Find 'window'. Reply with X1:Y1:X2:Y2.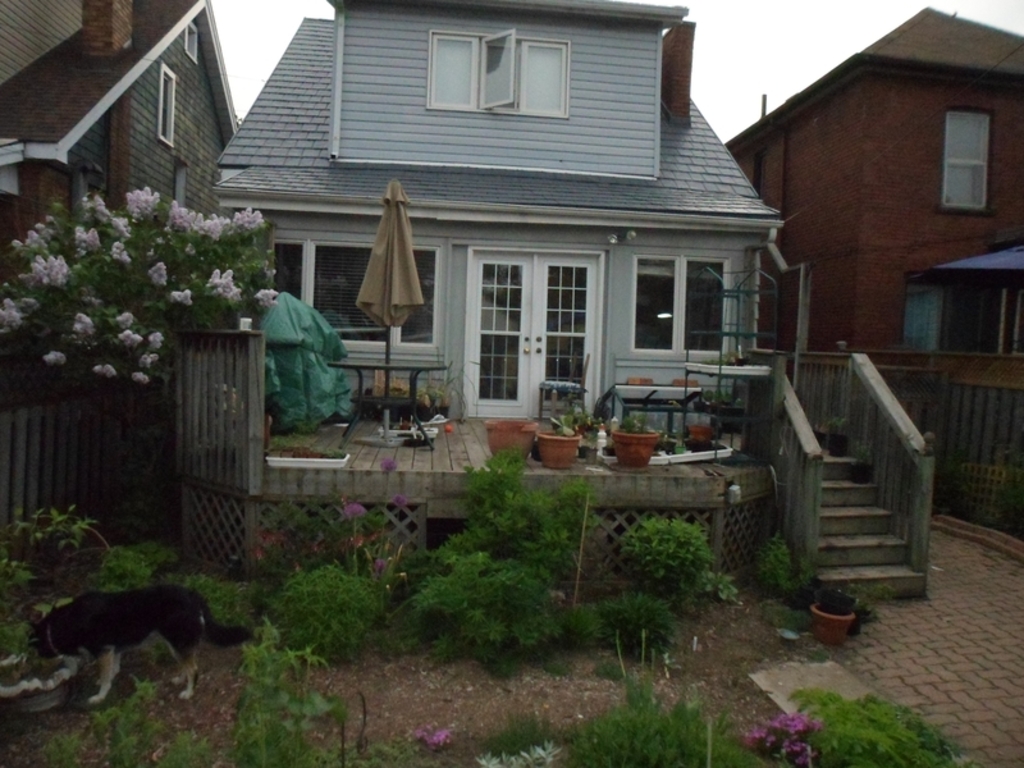
435:29:576:122.
